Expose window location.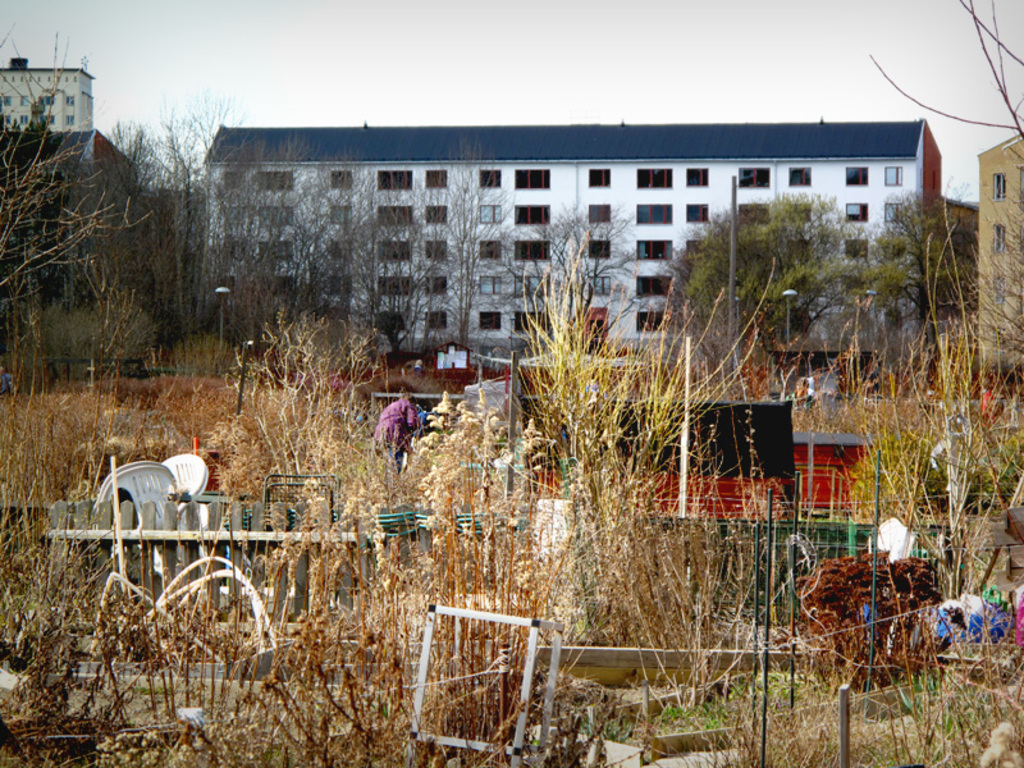
Exposed at region(474, 271, 503, 296).
